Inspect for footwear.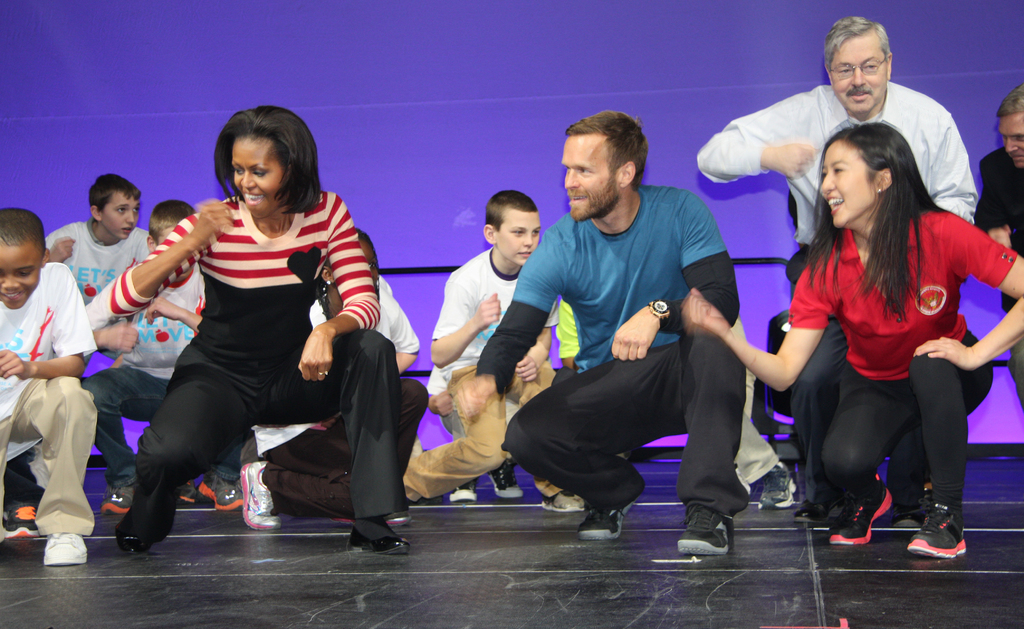
Inspection: x1=886 y1=490 x2=931 y2=530.
